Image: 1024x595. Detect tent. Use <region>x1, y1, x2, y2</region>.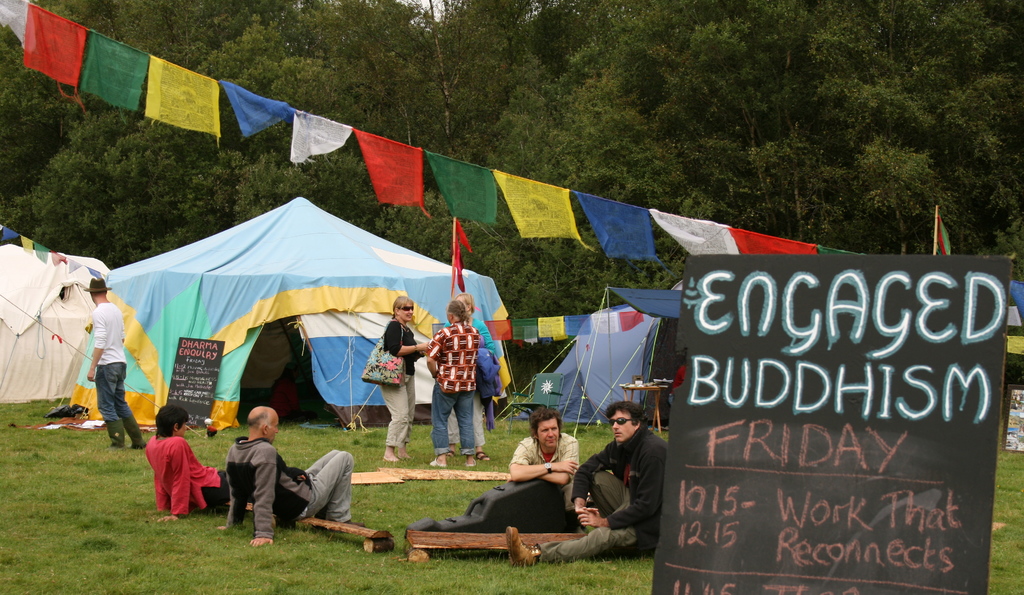
<region>2, 247, 112, 398</region>.
